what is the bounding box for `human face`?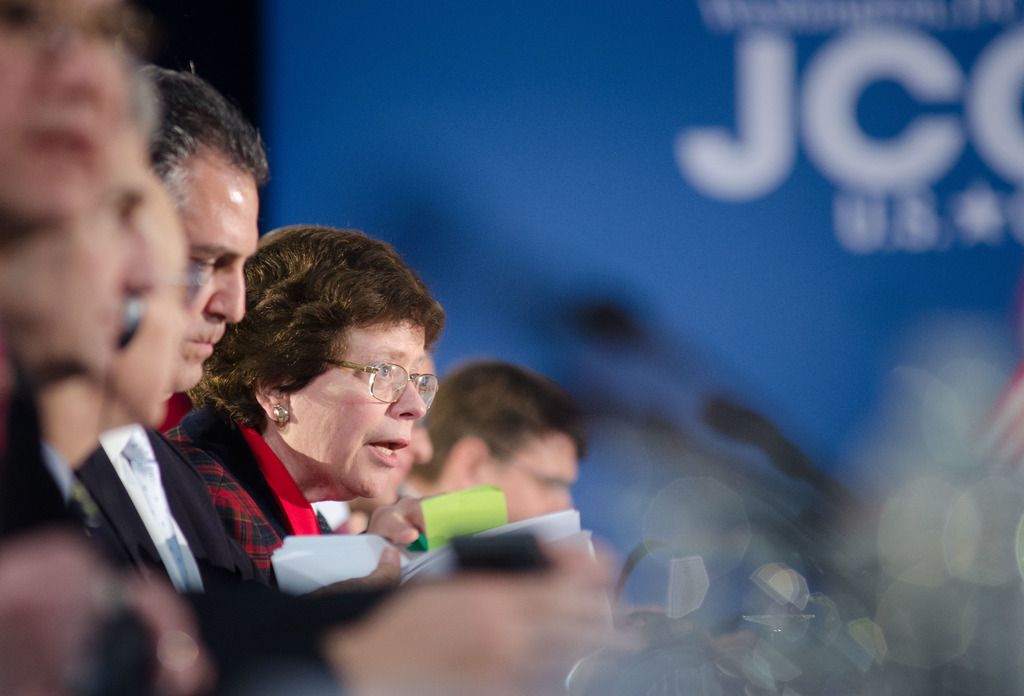
box=[280, 314, 430, 496].
